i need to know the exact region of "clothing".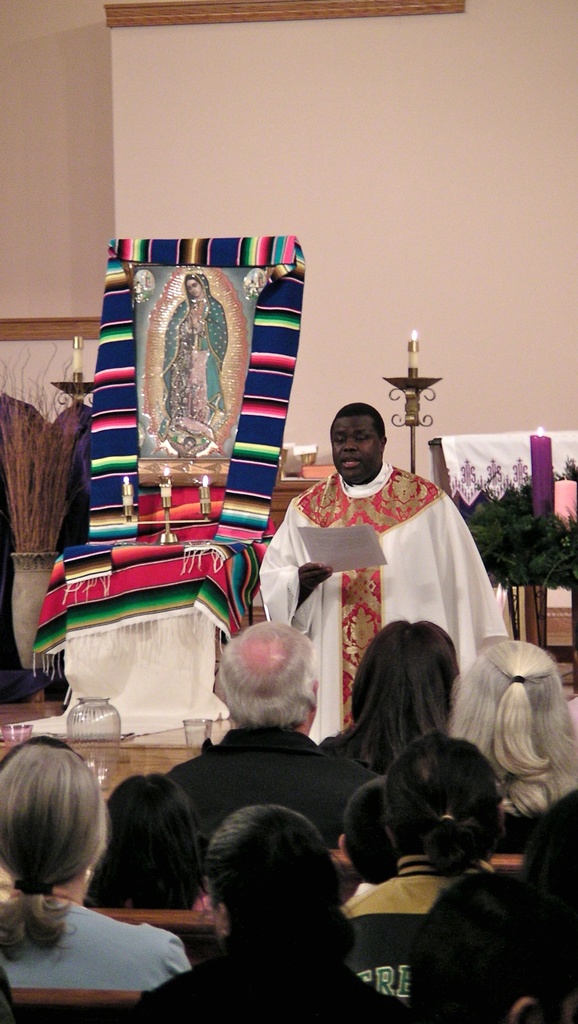
Region: 0,883,194,981.
